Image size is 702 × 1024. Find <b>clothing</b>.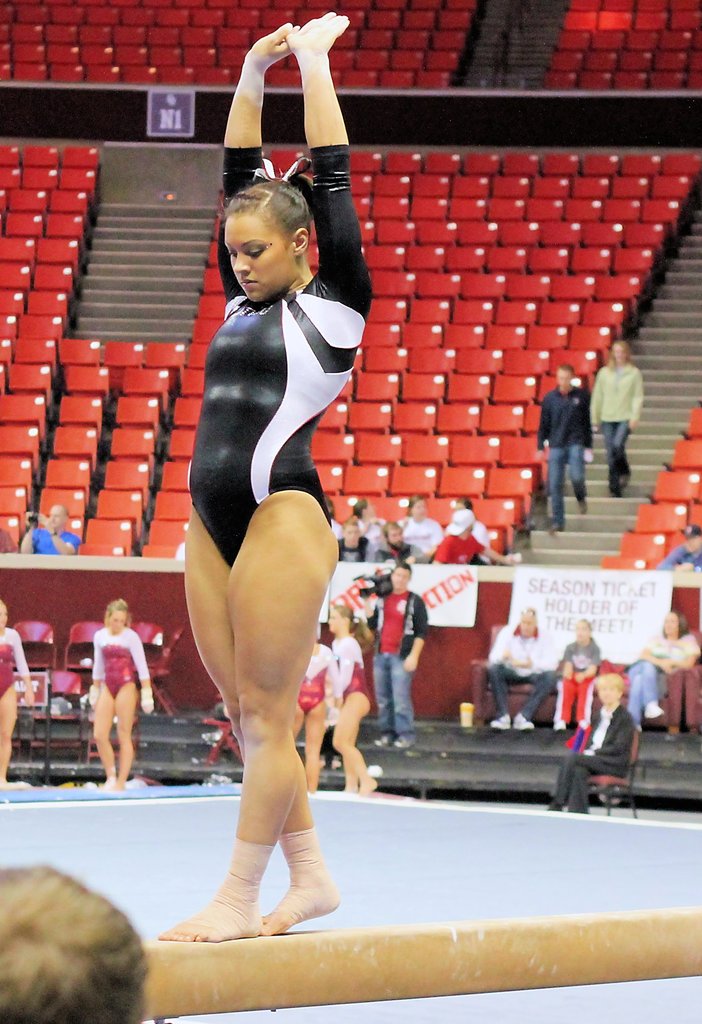
582, 355, 639, 488.
